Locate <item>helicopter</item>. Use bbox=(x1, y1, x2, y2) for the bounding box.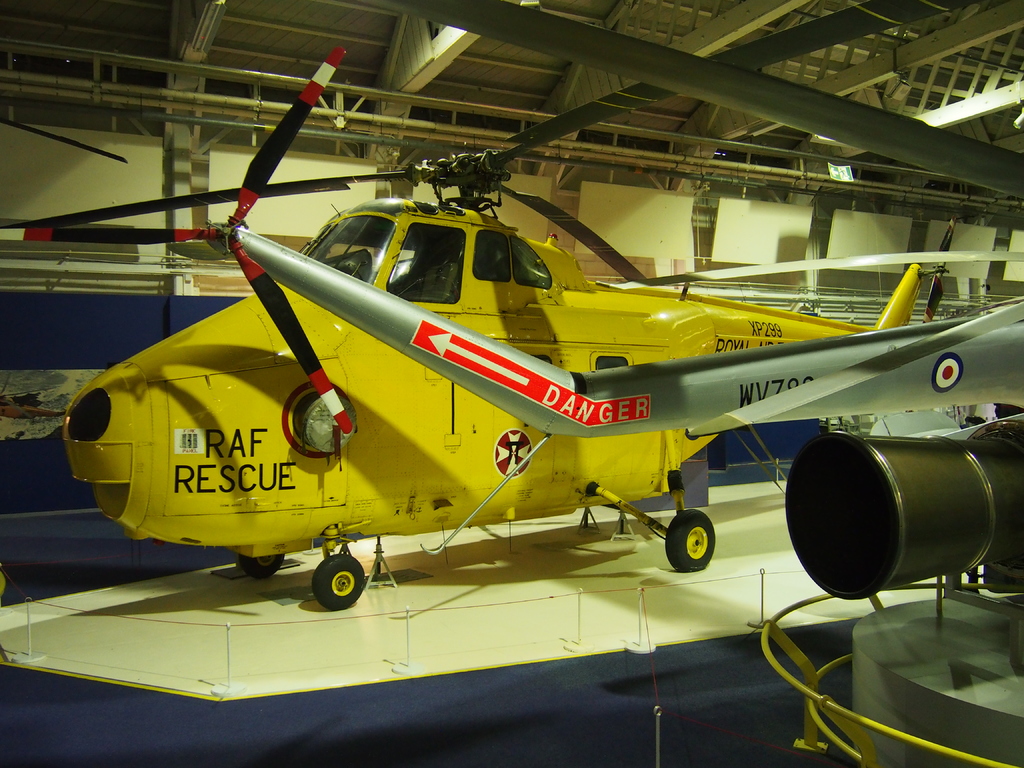
bbox=(0, 96, 1023, 625).
